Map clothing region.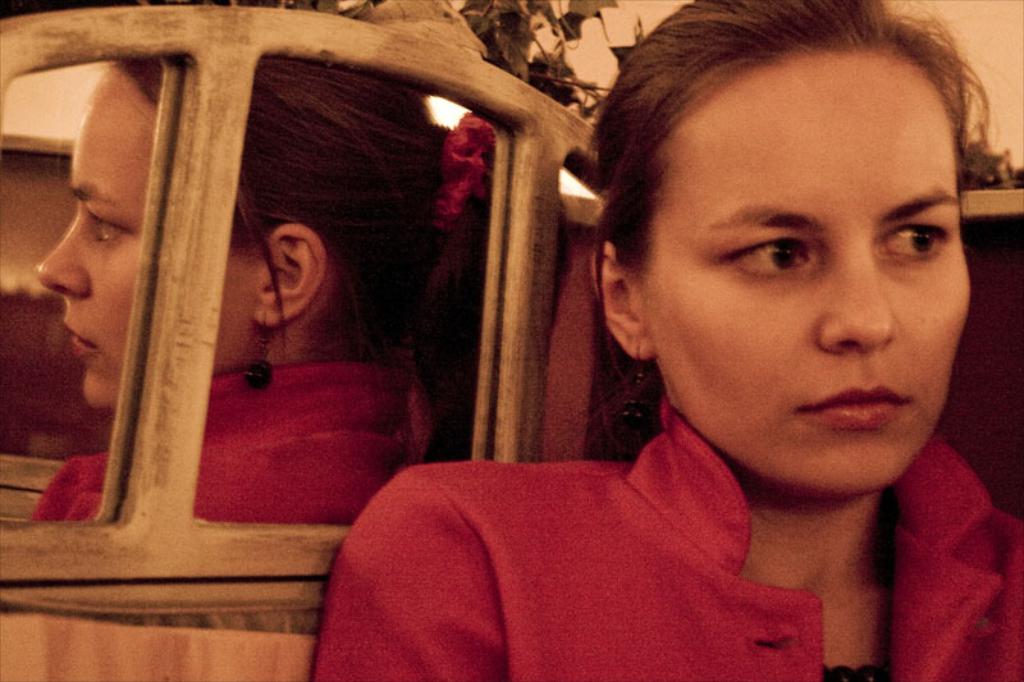
Mapped to pyautogui.locateOnScreen(29, 362, 443, 532).
